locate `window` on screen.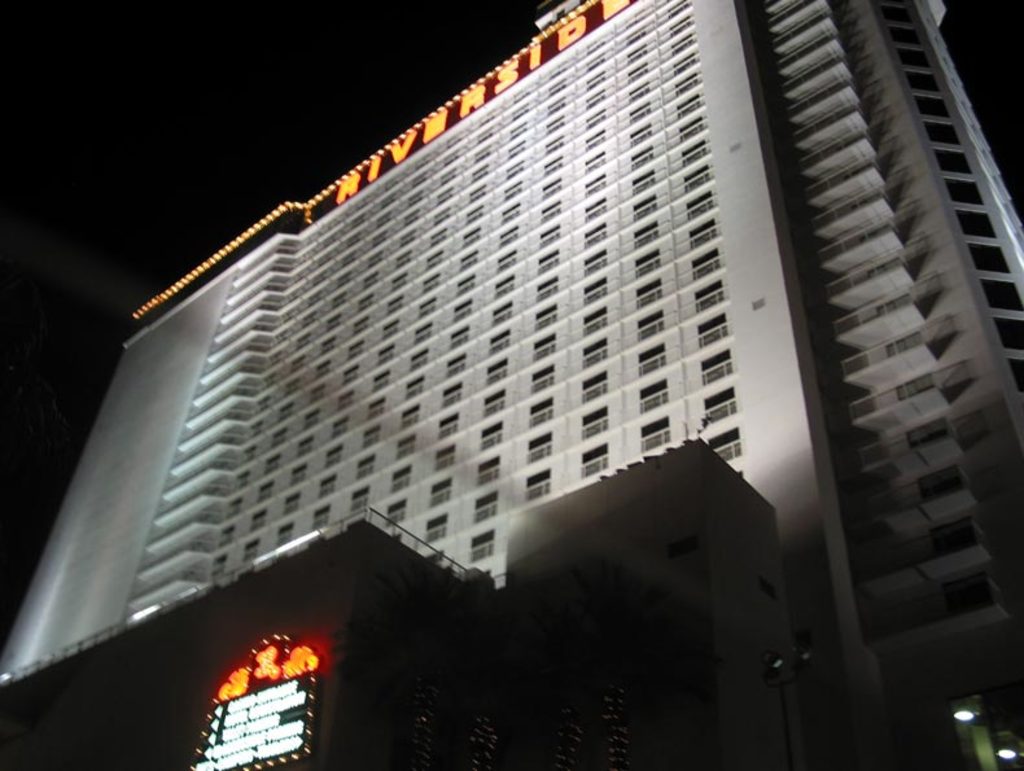
On screen at 677:34:693:53.
